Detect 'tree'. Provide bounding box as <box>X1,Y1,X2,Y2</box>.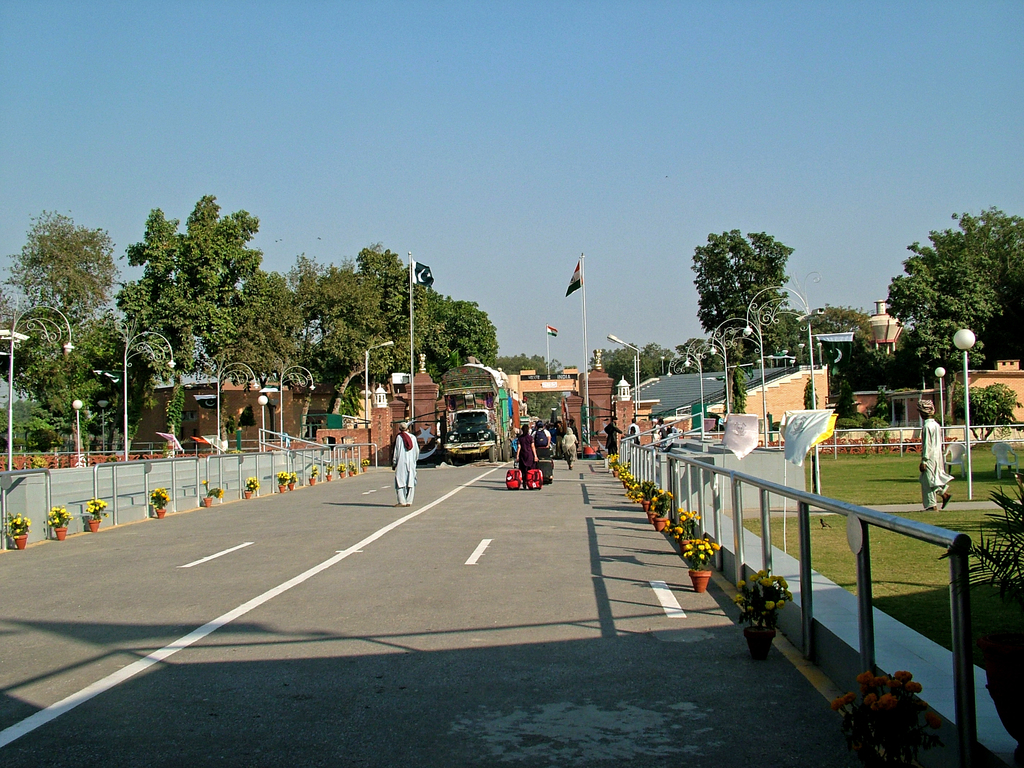
<box>0,399,62,452</box>.
